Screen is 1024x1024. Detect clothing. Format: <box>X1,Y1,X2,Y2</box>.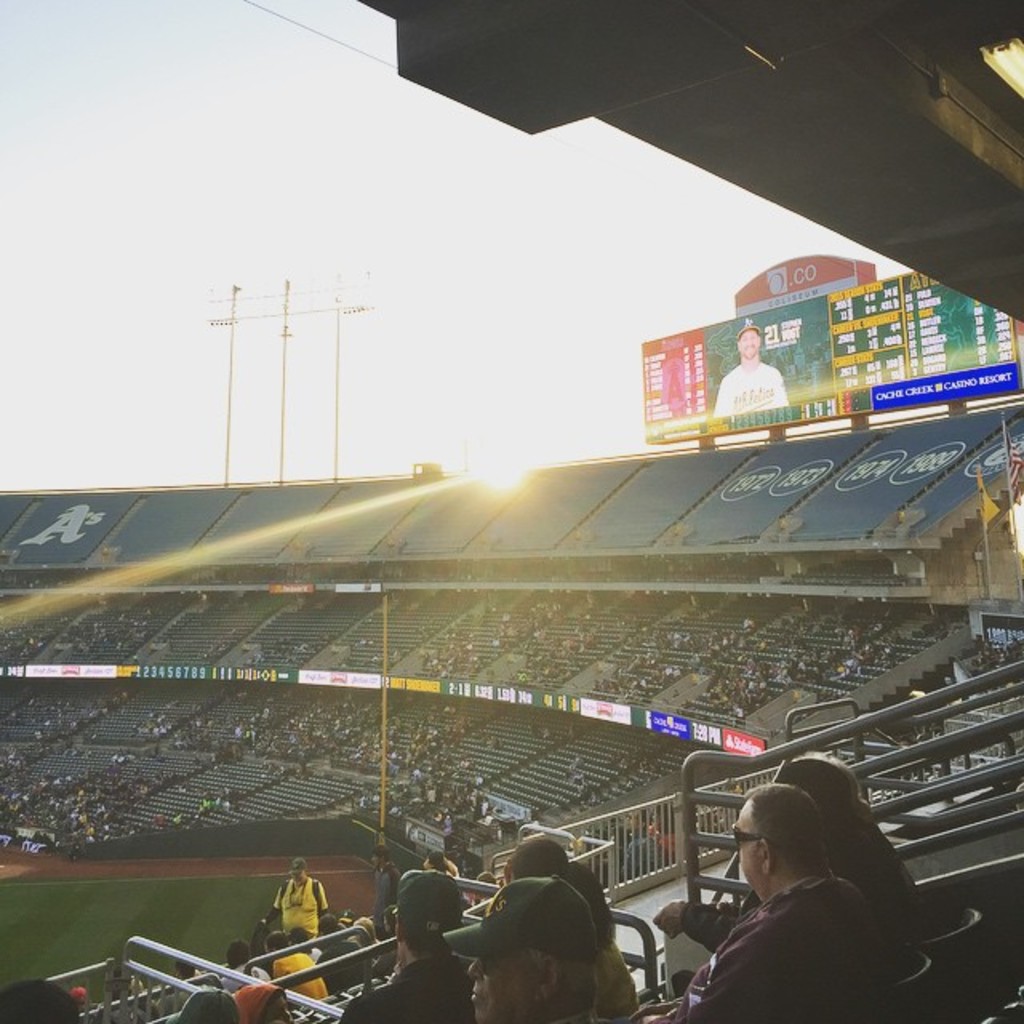
<box>682,822,922,949</box>.
